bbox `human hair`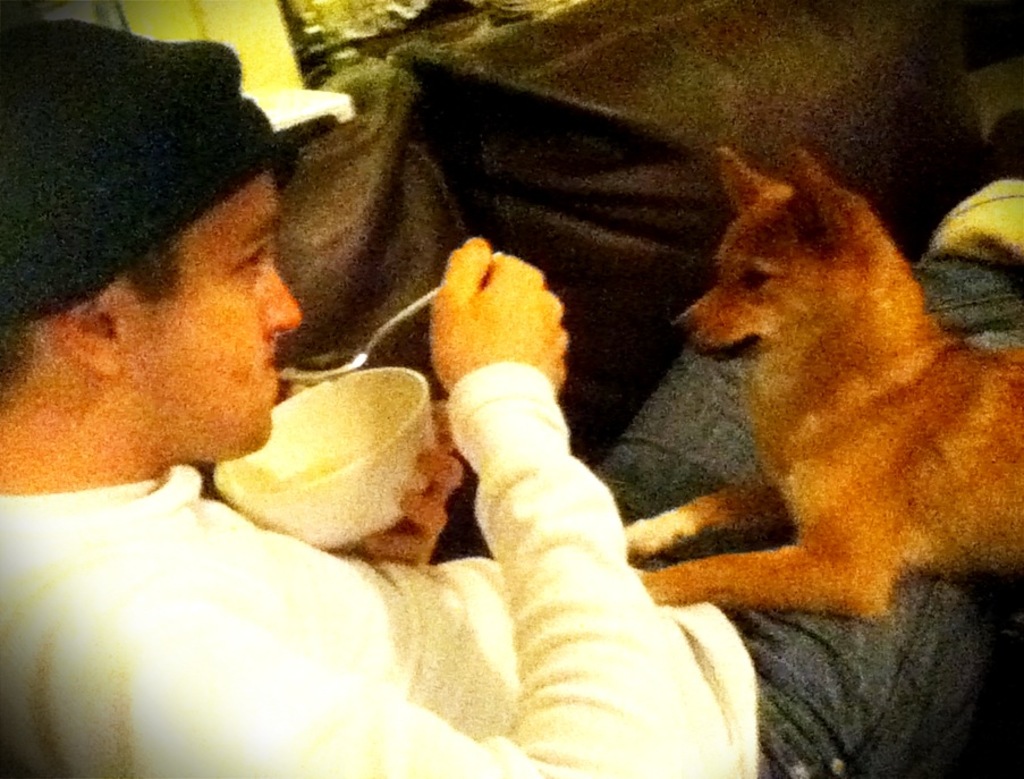
<region>111, 219, 197, 319</region>
